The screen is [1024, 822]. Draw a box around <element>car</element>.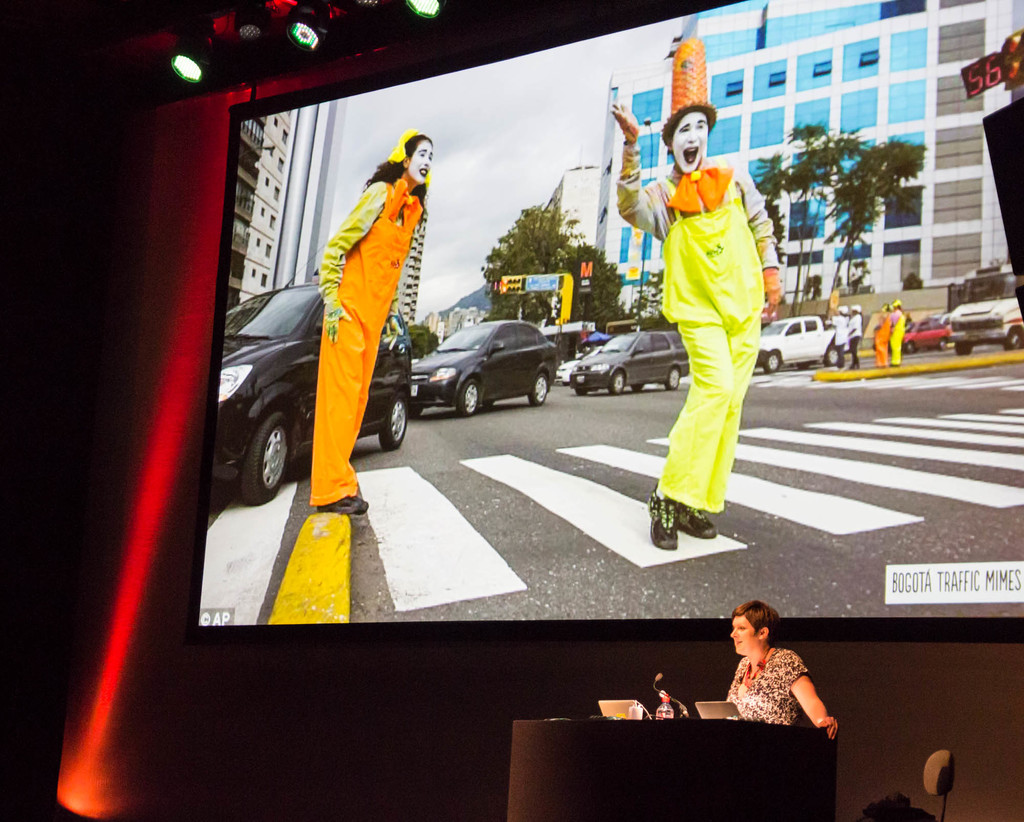
(left=754, top=312, right=844, bottom=378).
